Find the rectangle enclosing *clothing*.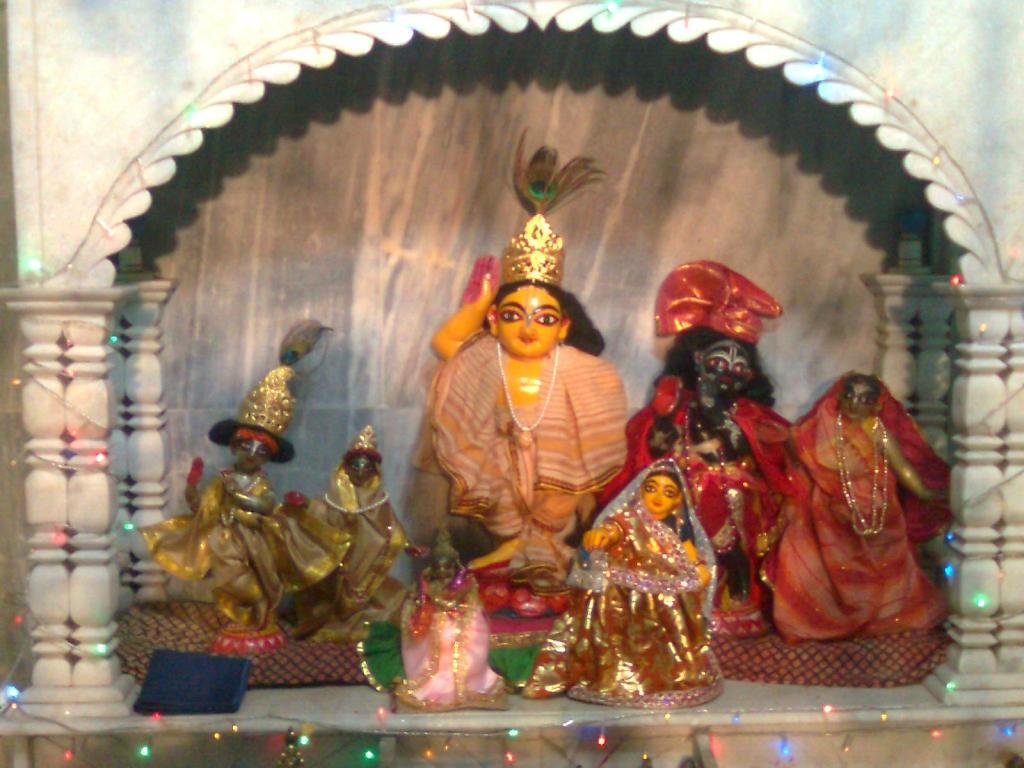
{"x1": 784, "y1": 369, "x2": 966, "y2": 644}.
